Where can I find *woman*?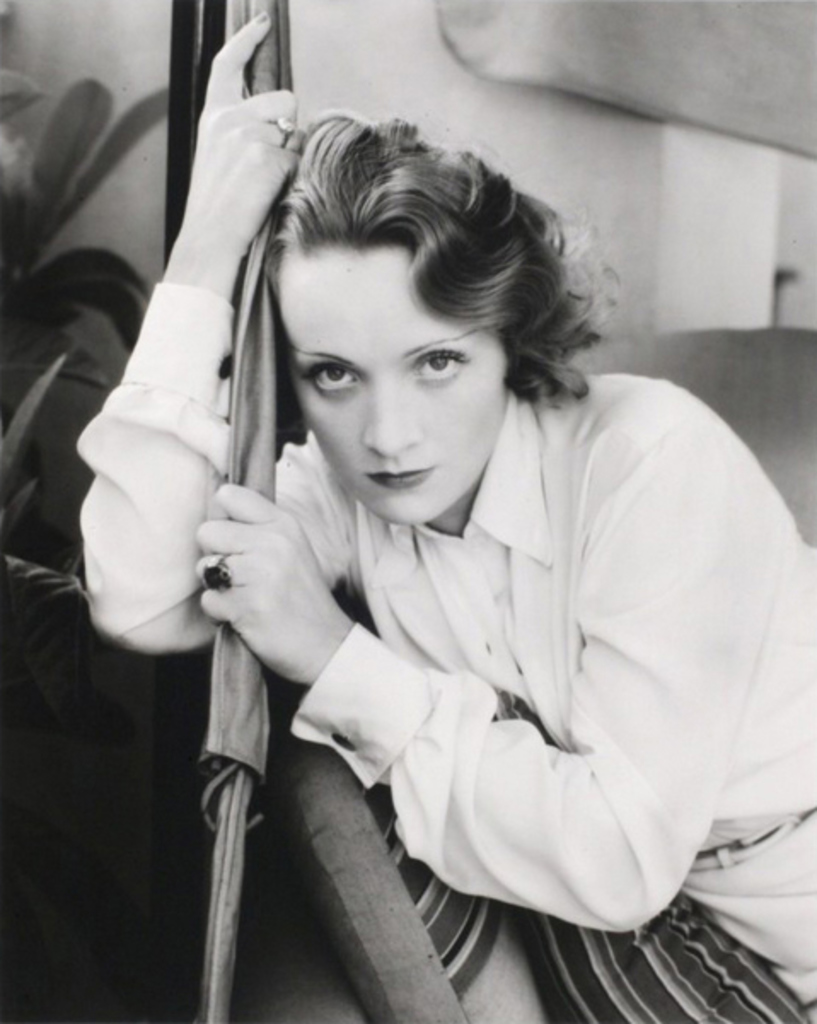
You can find it at [x1=104, y1=72, x2=776, y2=1004].
